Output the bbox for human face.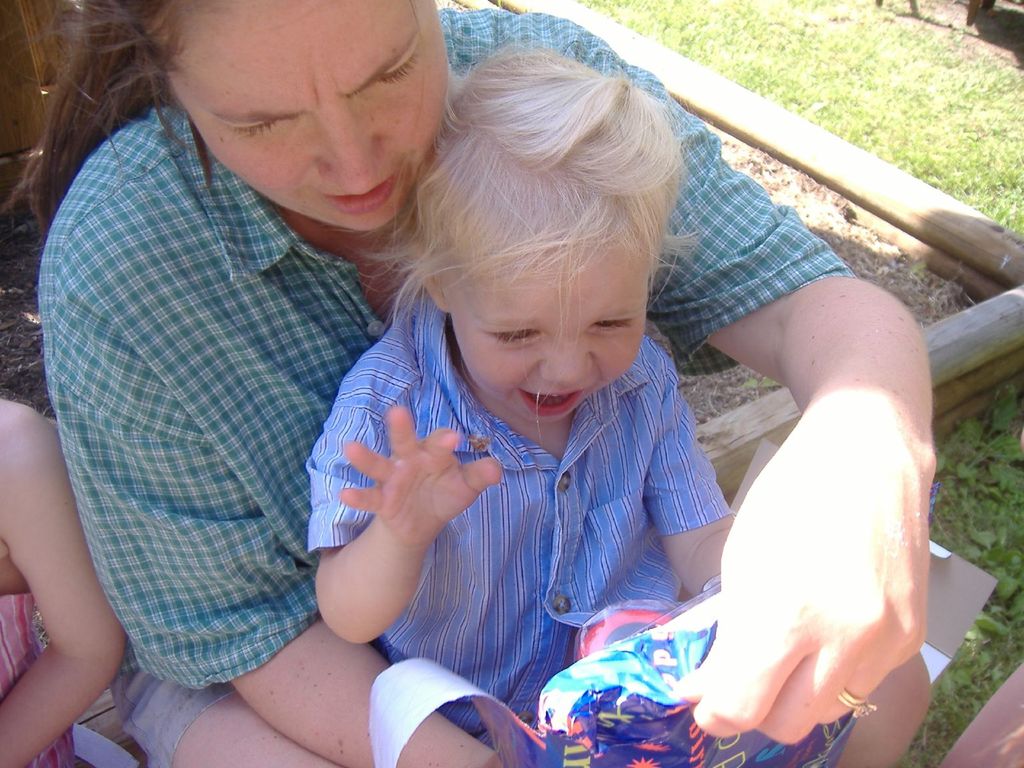
bbox(448, 243, 644, 422).
